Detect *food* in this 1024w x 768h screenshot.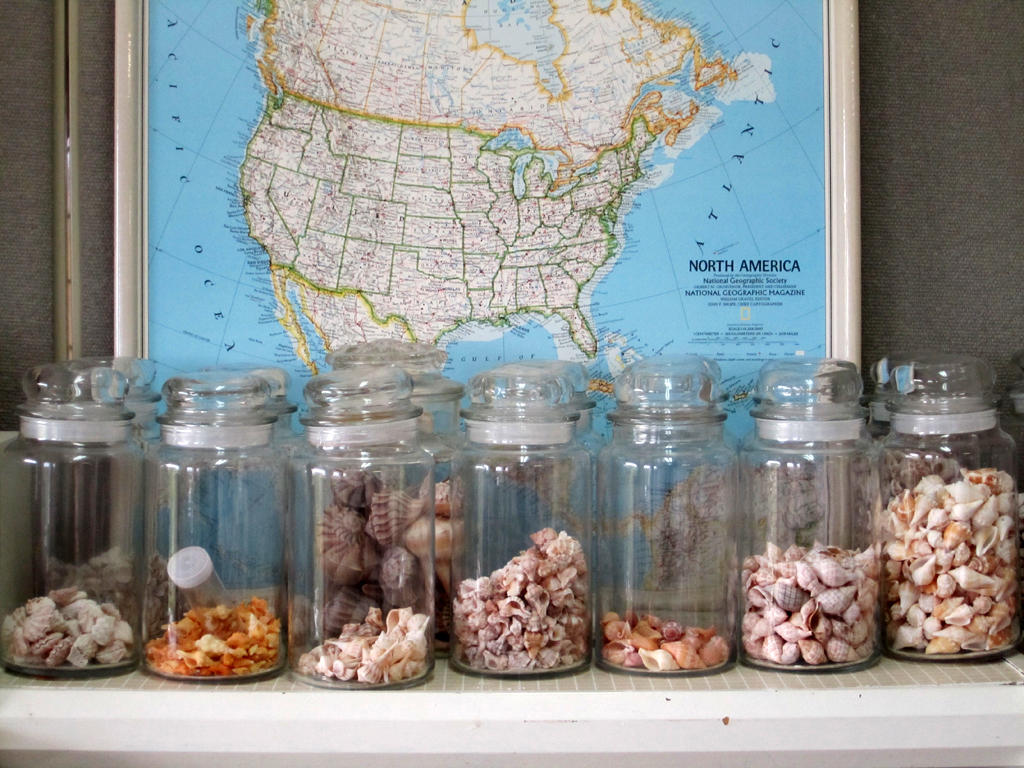
Detection: {"x1": 451, "y1": 544, "x2": 593, "y2": 676}.
